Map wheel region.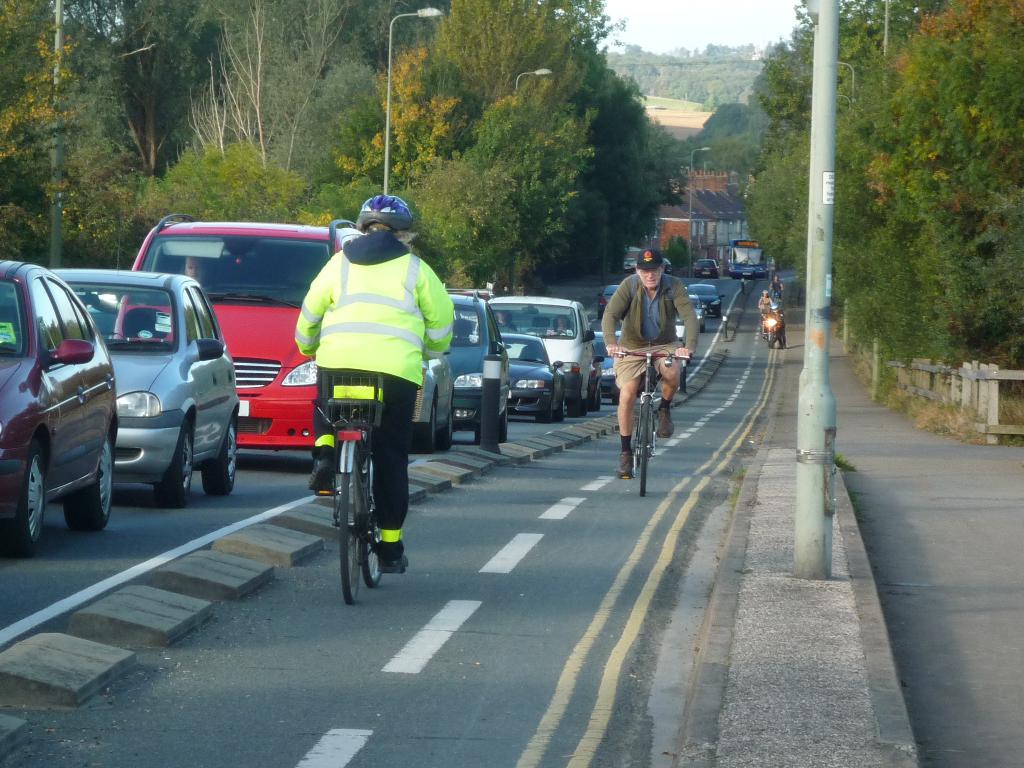
Mapped to crop(408, 410, 440, 454).
